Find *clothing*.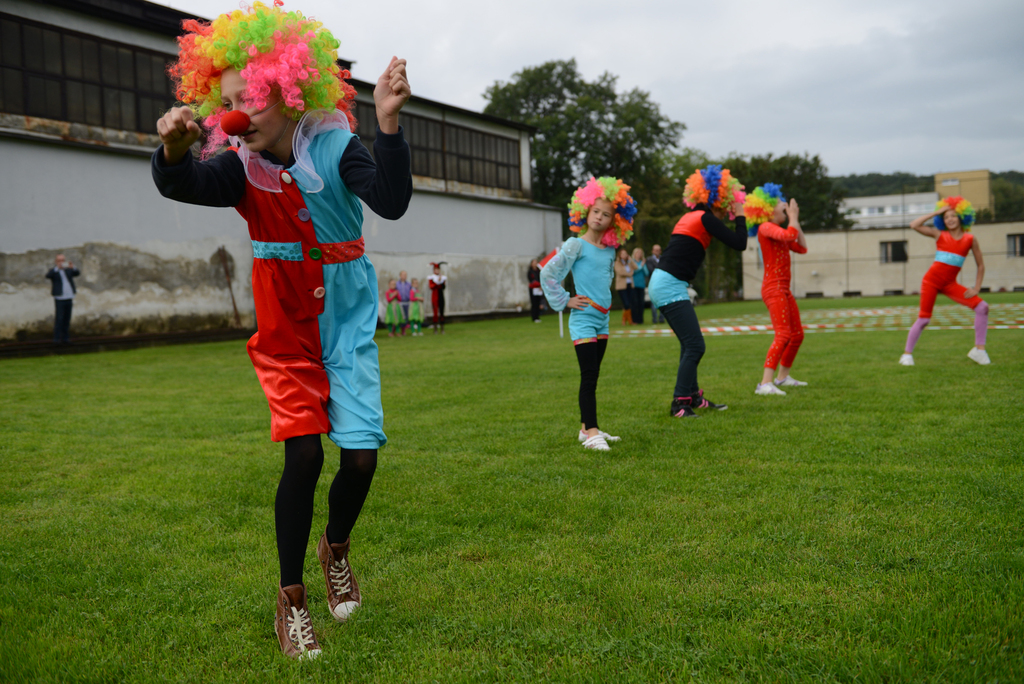
Rect(744, 220, 826, 397).
